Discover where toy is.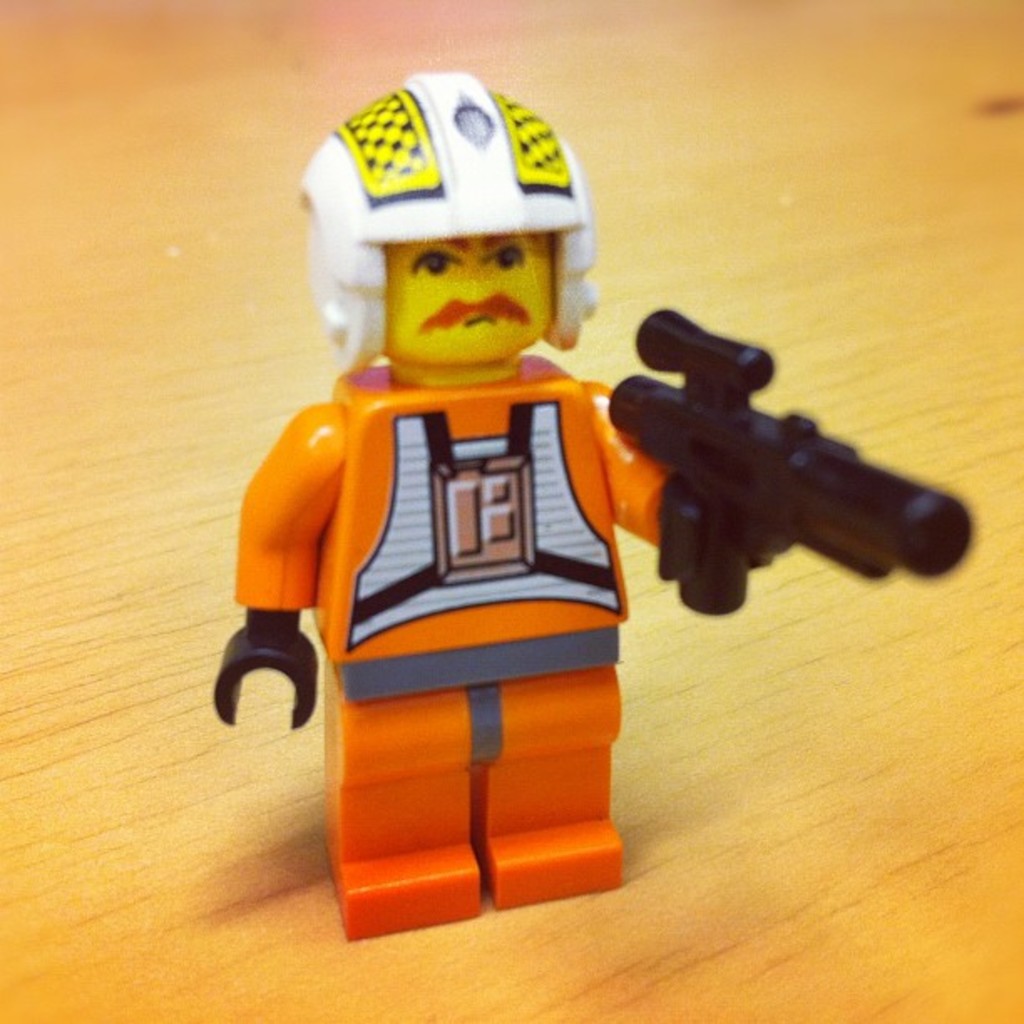
Discovered at [x1=196, y1=104, x2=805, y2=935].
